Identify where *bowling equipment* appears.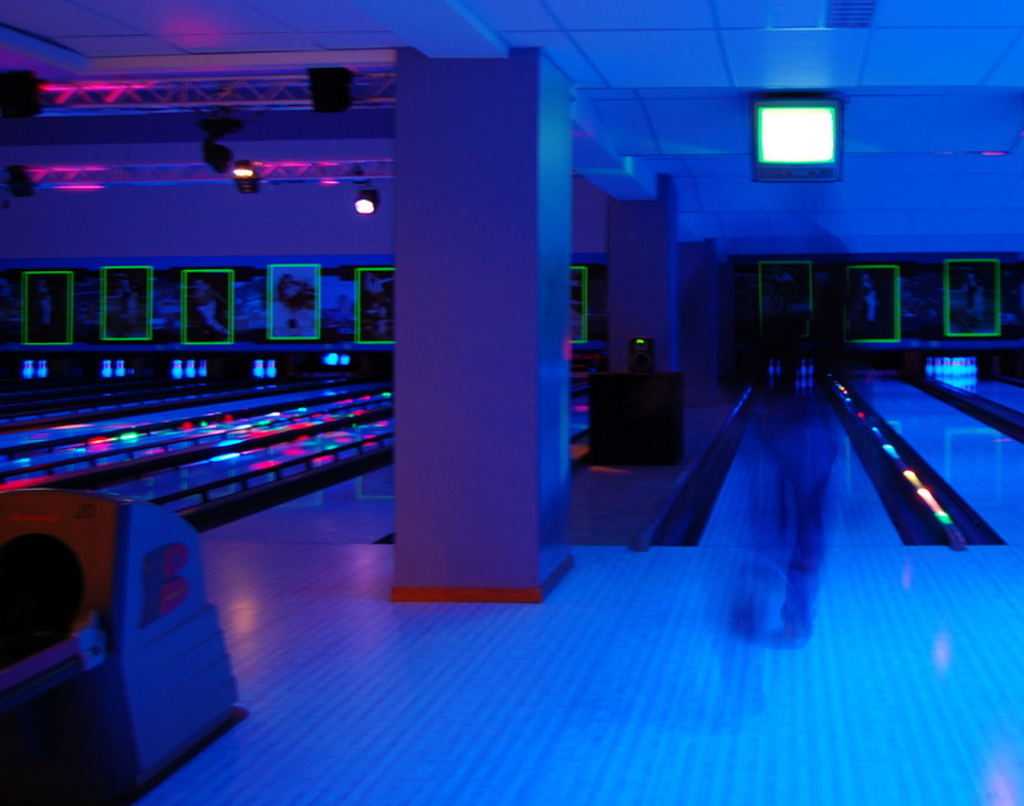
Appears at (left=269, top=358, right=278, bottom=376).
